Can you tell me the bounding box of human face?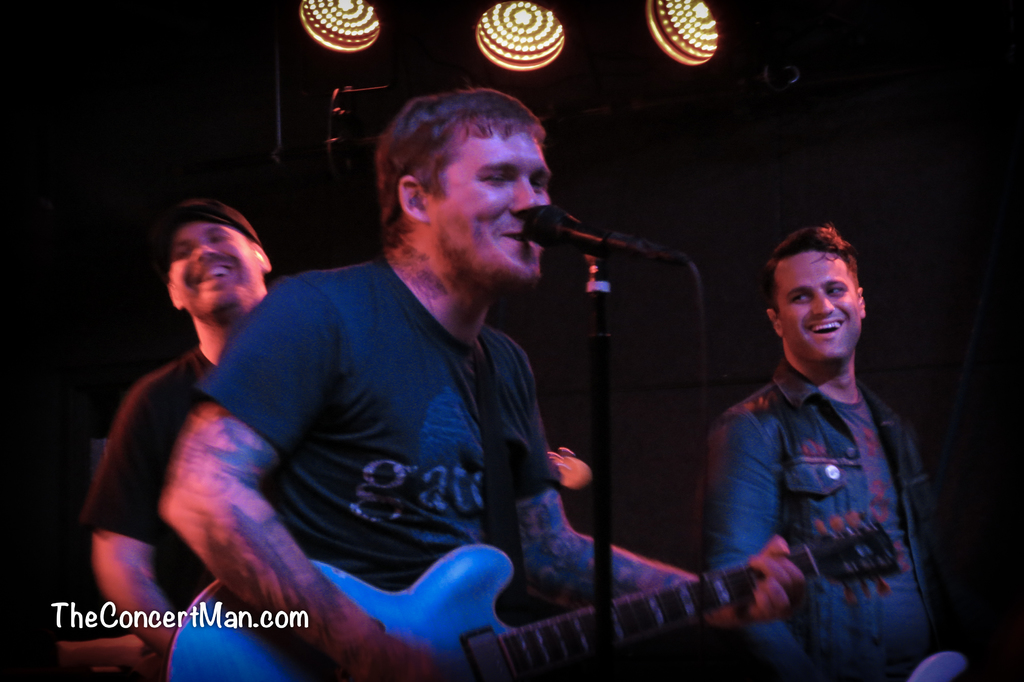
[left=776, top=241, right=863, bottom=361].
